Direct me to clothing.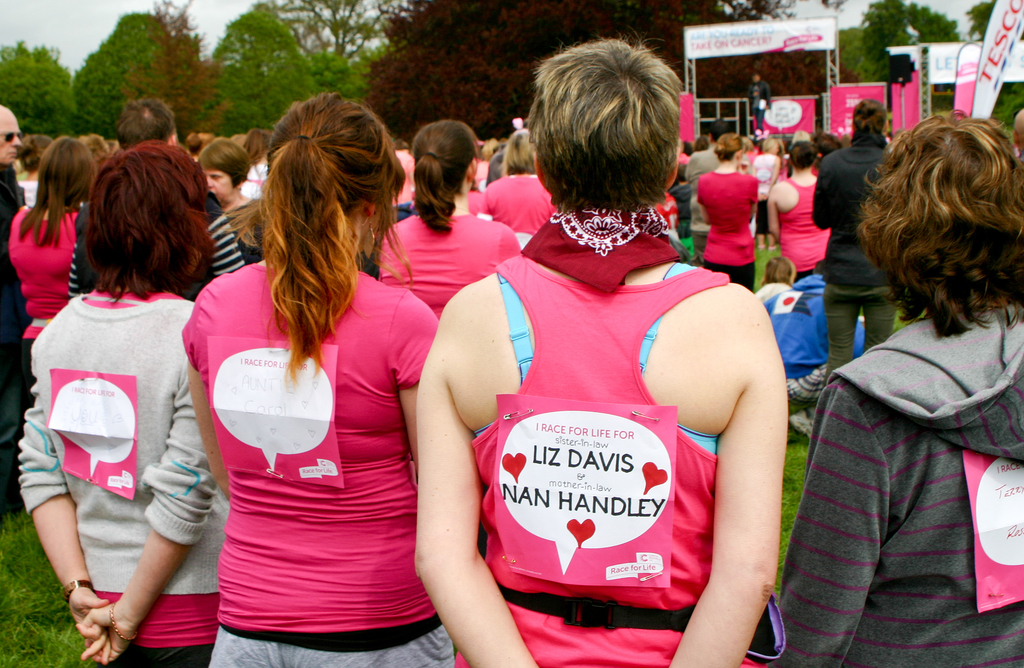
Direction: 24, 178, 41, 206.
